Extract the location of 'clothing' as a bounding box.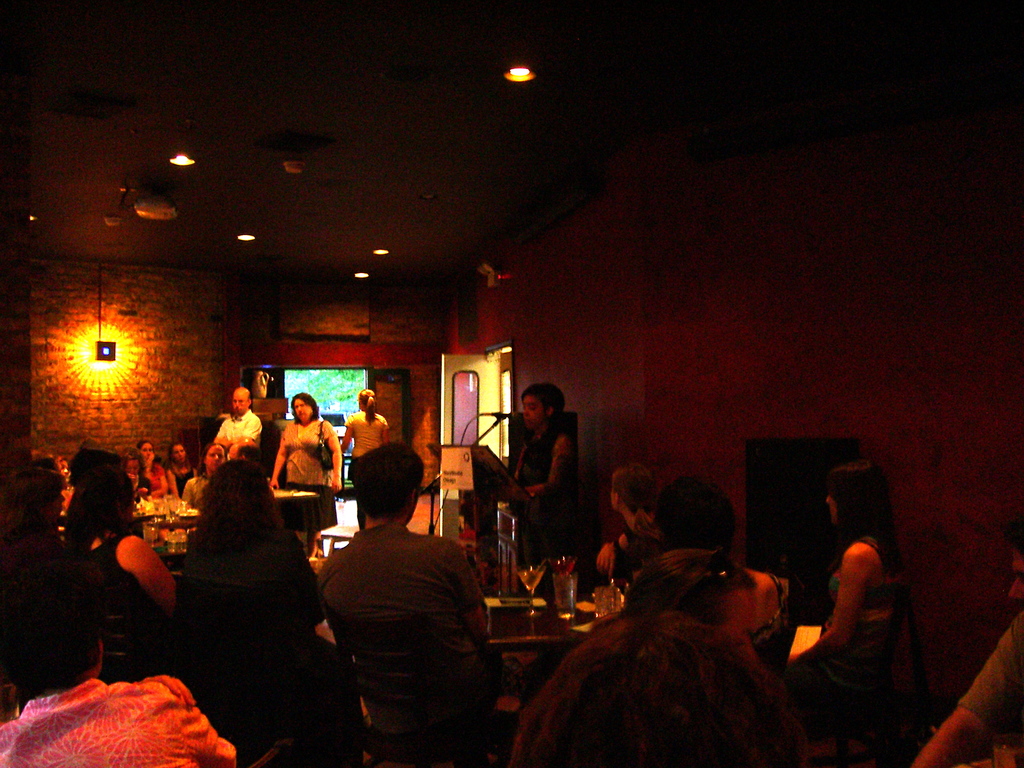
[0, 661, 235, 767].
